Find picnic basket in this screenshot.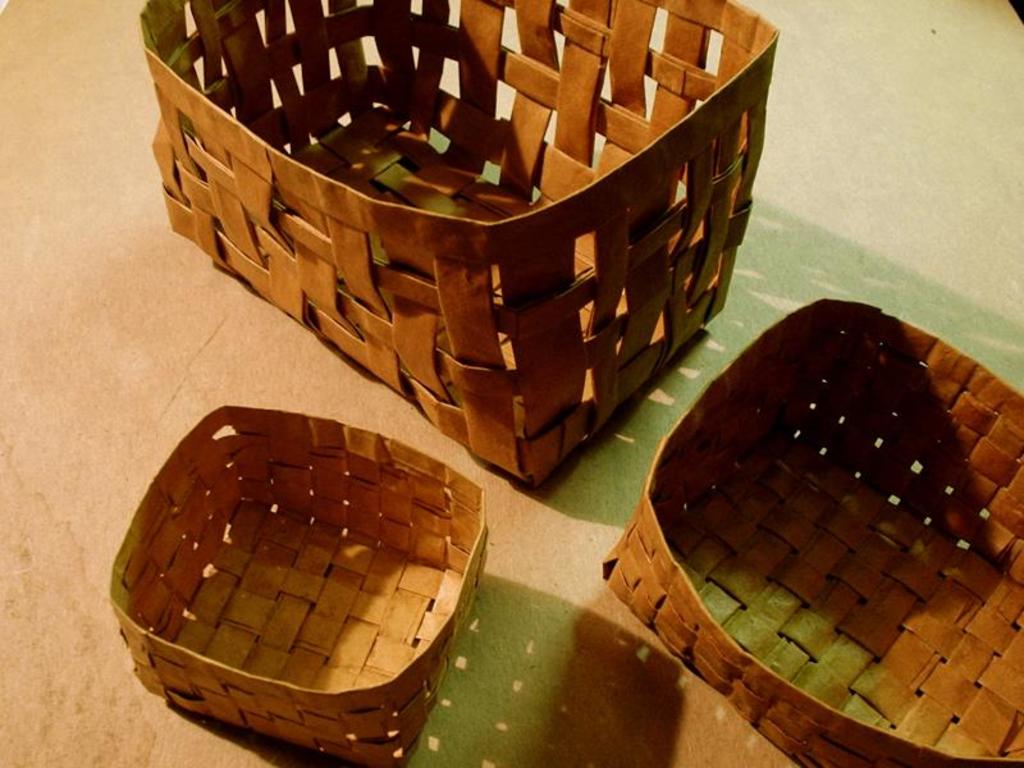
The bounding box for picnic basket is (left=150, top=0, right=780, bottom=481).
